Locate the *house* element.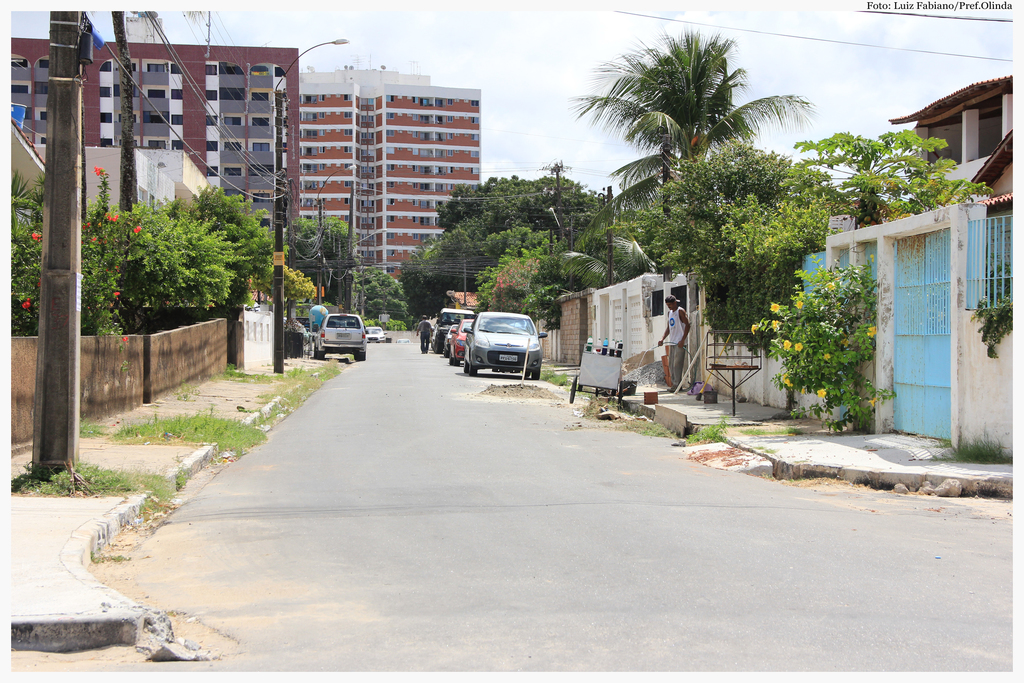
Element bbox: (4, 38, 301, 219).
